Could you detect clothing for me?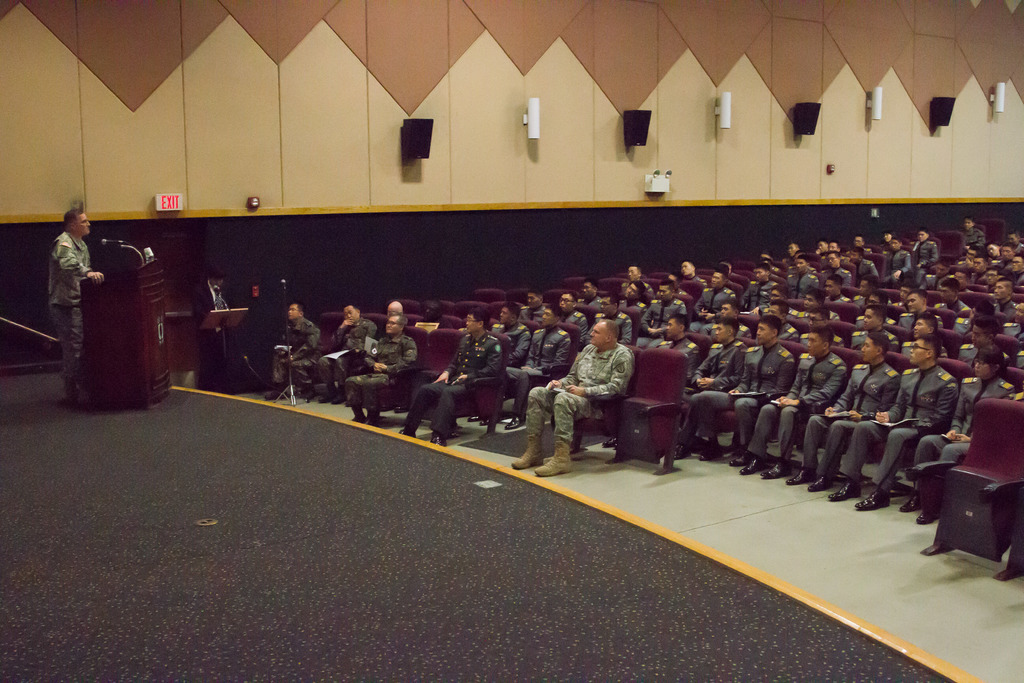
Detection result: [1007, 323, 1023, 339].
